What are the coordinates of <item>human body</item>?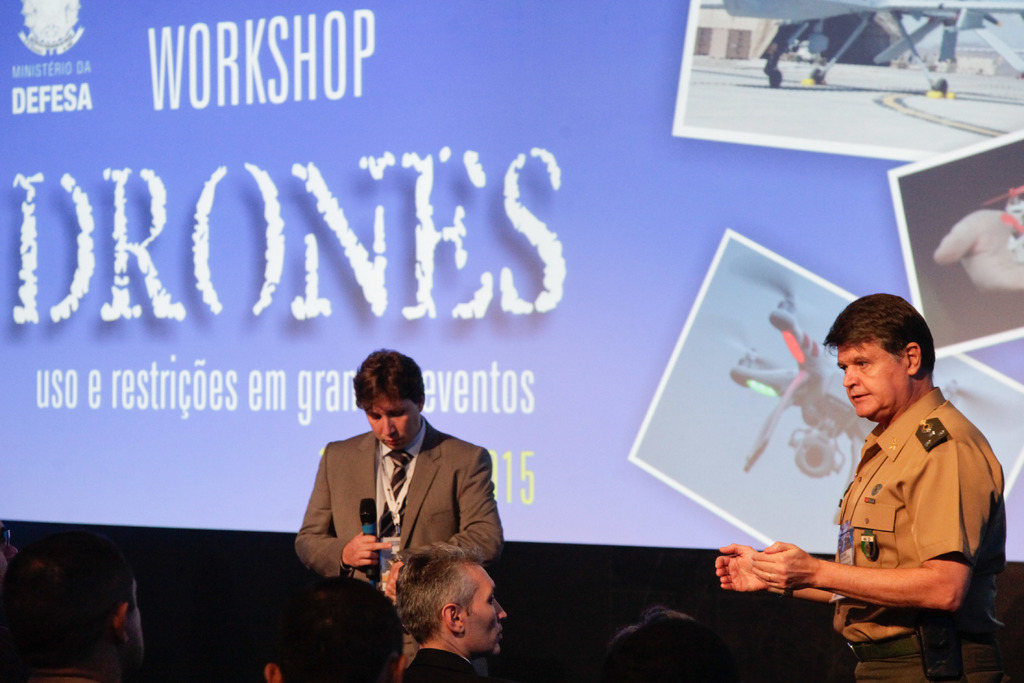
<box>396,541,506,682</box>.
